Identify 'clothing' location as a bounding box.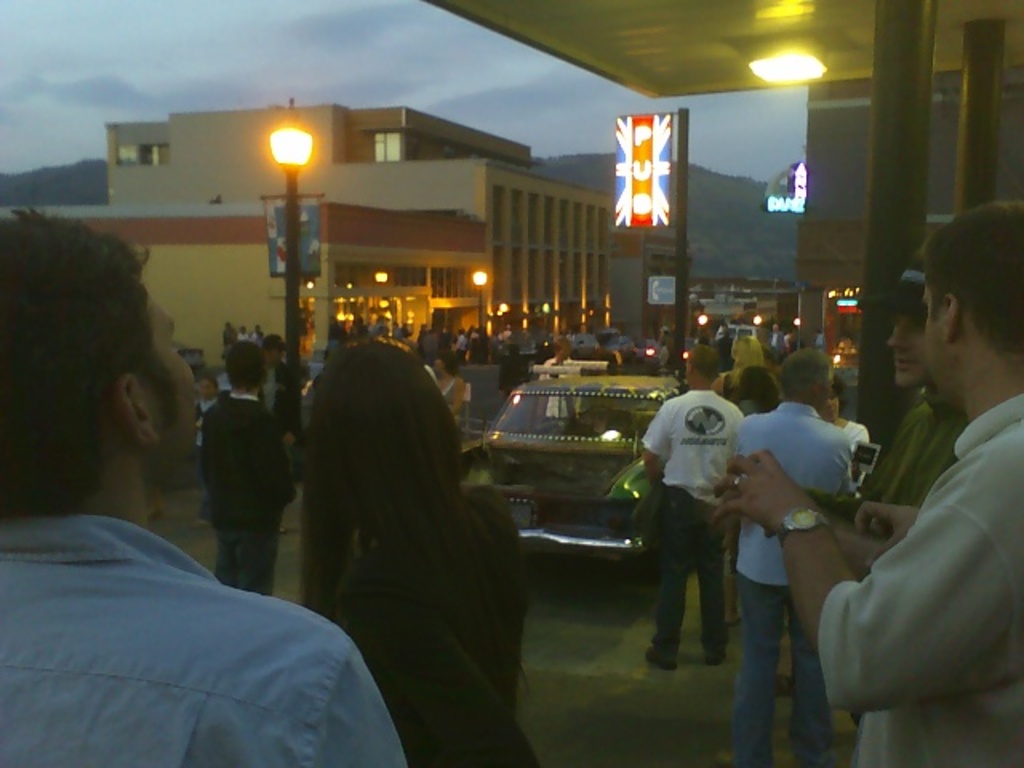
<region>818, 389, 1022, 766</region>.
